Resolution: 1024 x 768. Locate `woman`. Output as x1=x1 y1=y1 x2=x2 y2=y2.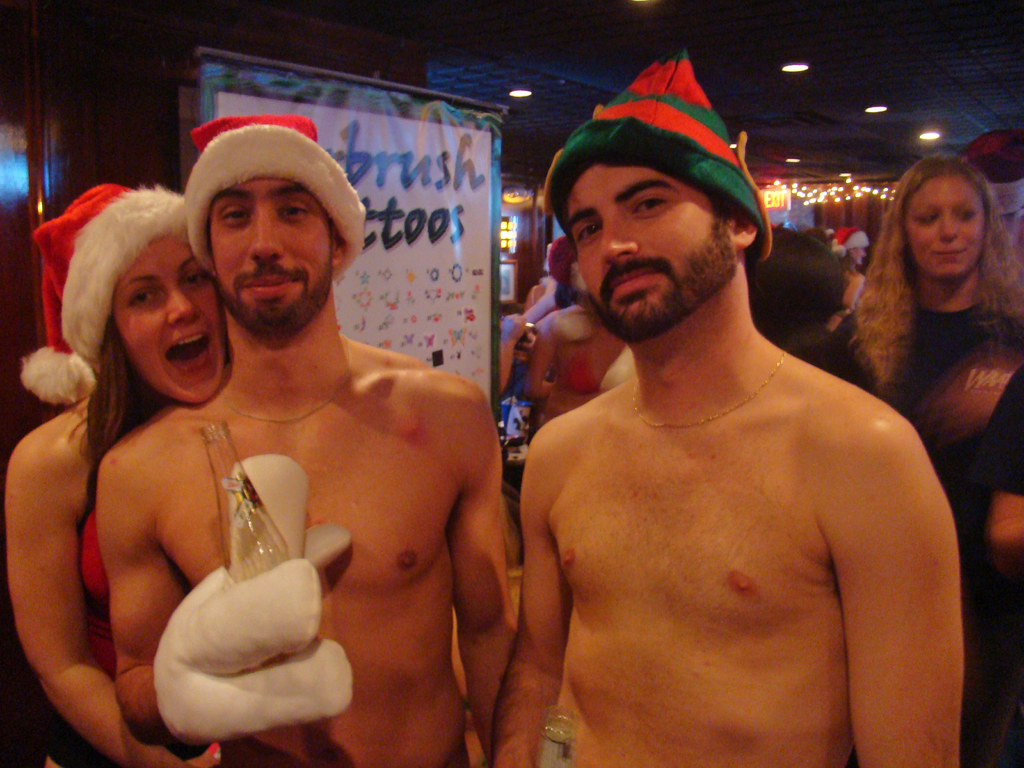
x1=0 y1=163 x2=237 y2=767.
